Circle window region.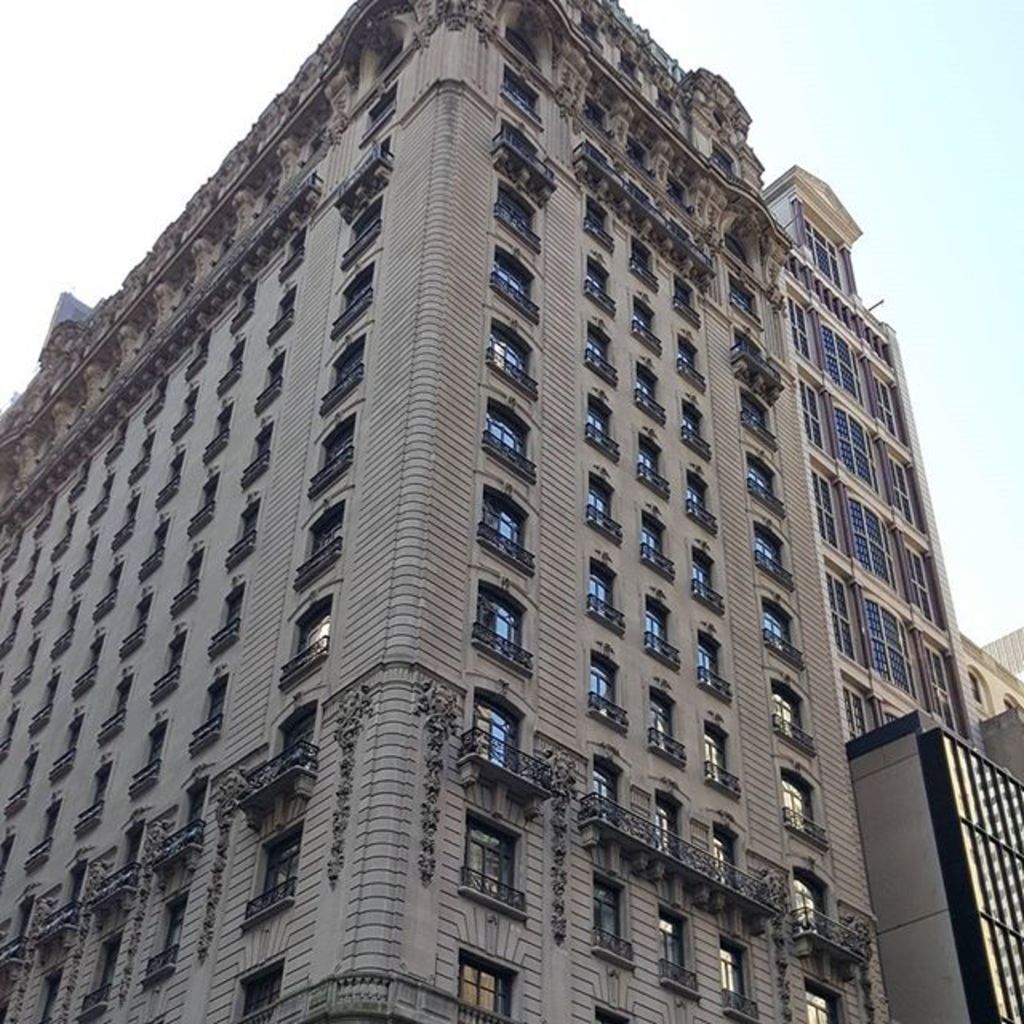
Region: box(806, 989, 840, 1022).
